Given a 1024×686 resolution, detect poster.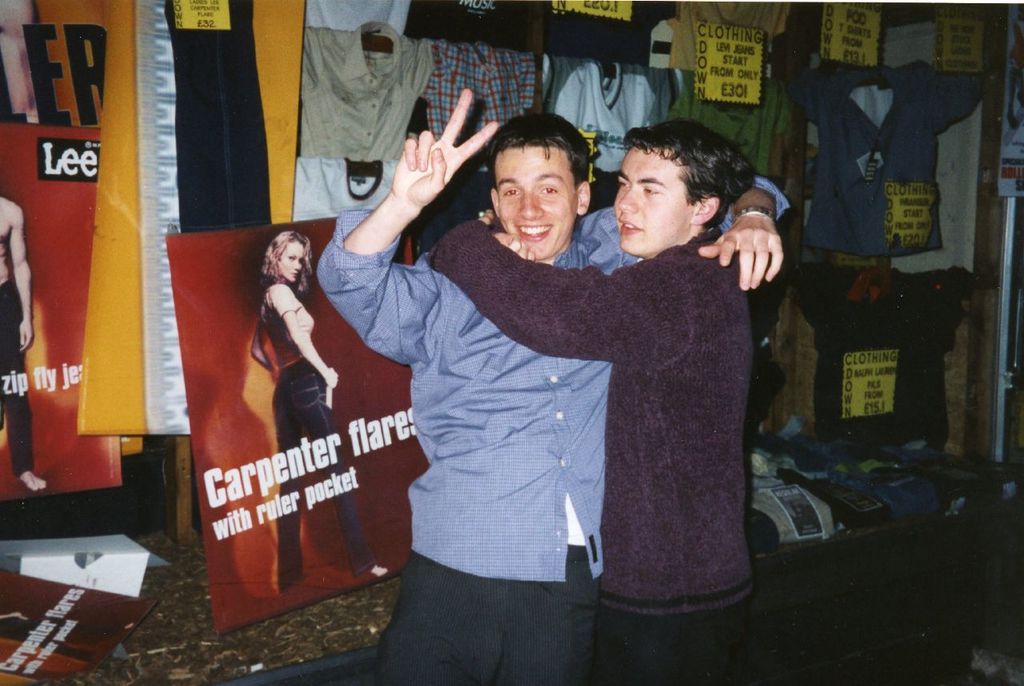
select_region(74, 0, 307, 437).
